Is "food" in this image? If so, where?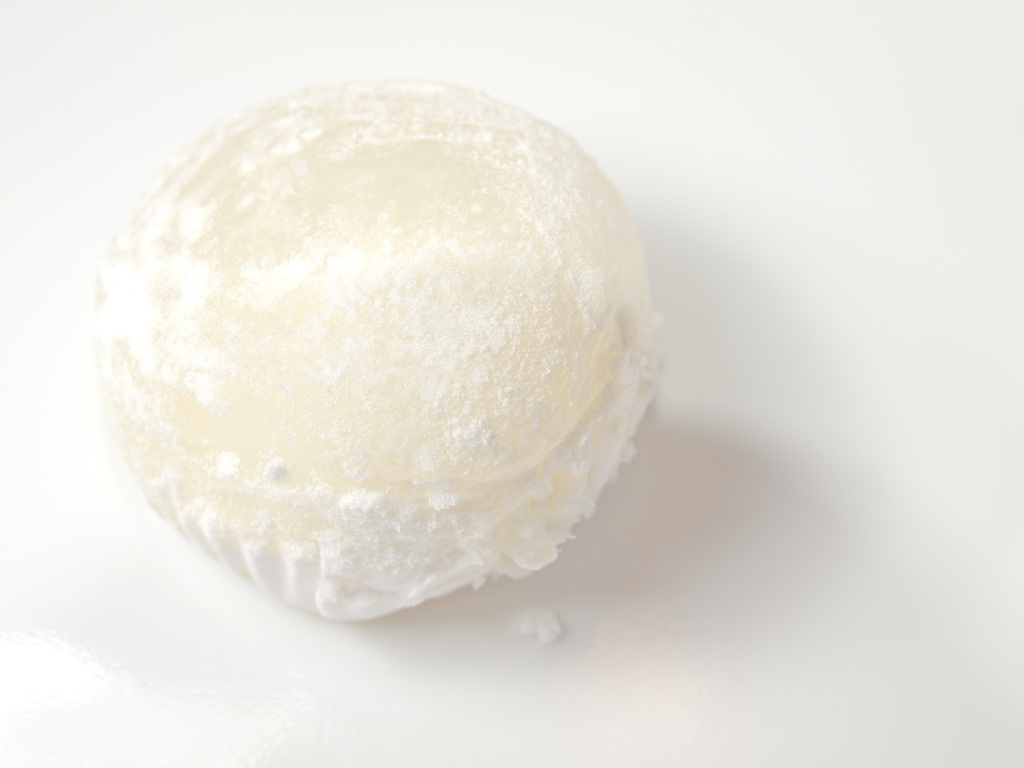
Yes, at <box>85,97,660,606</box>.
